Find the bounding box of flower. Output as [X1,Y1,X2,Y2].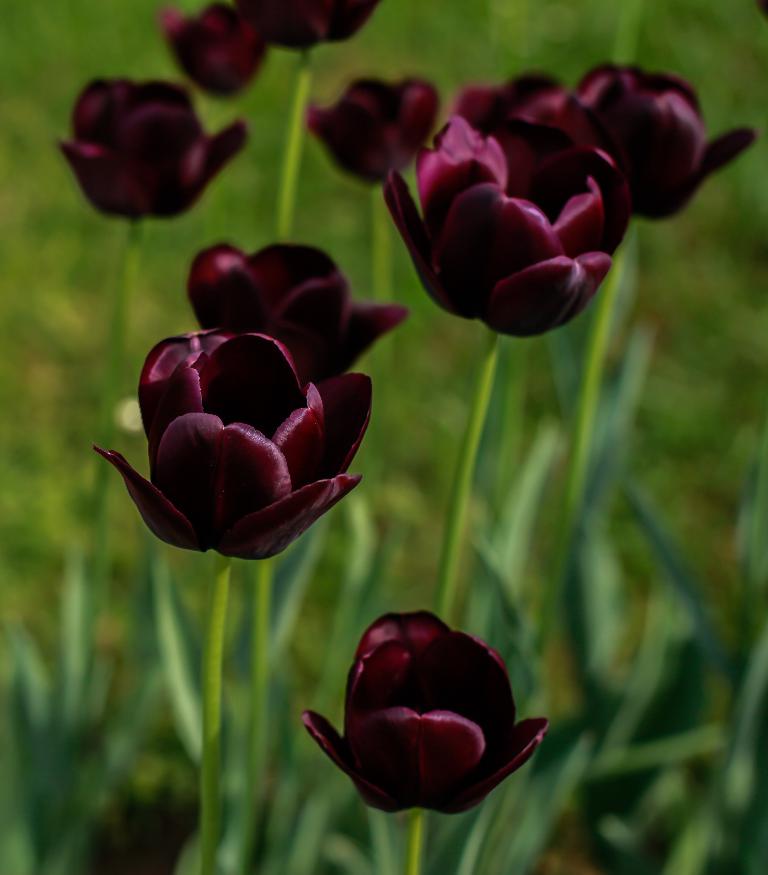
[164,1,274,97].
